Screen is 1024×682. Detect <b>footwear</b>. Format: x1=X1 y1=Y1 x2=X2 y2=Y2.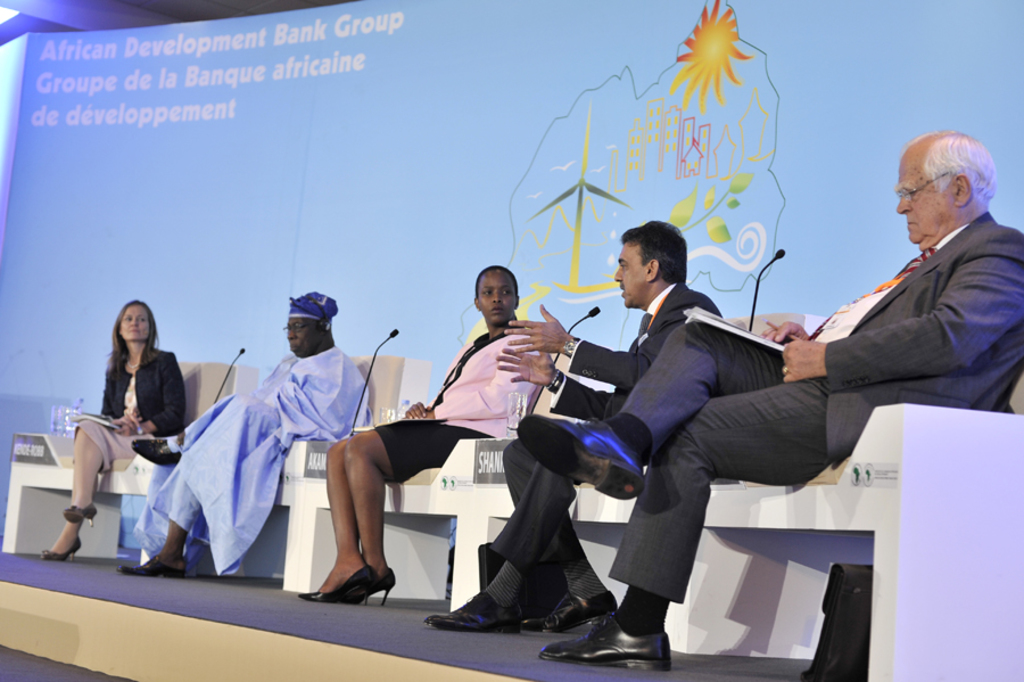
x1=122 y1=551 x2=185 y2=580.
